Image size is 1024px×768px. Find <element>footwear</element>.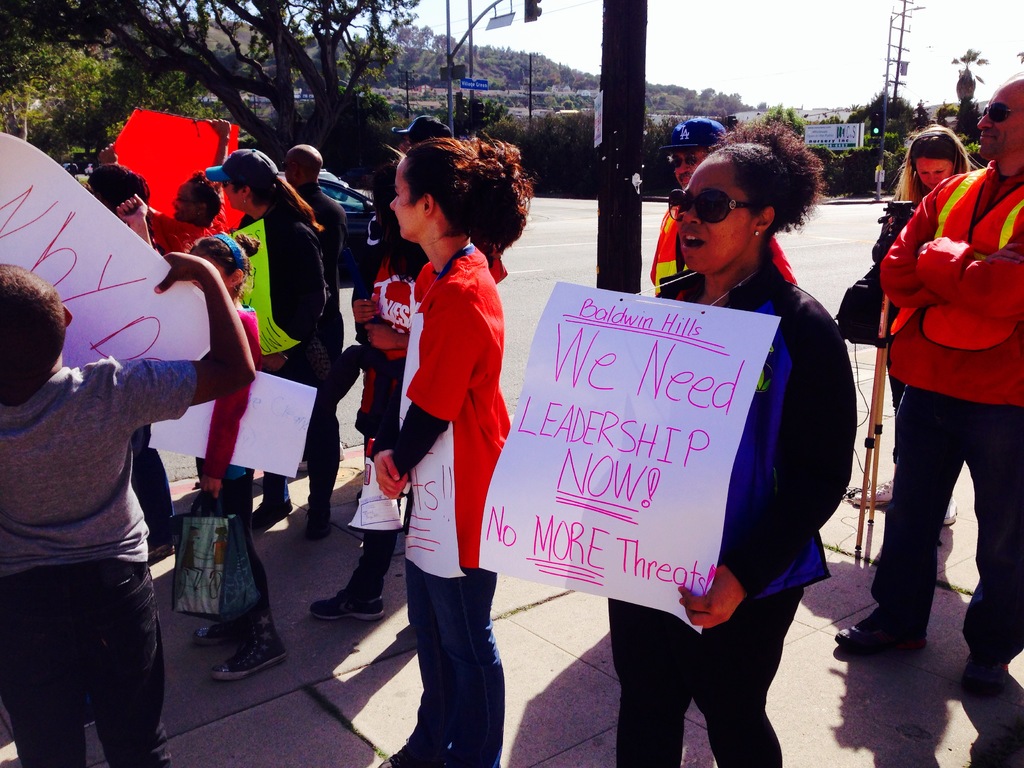
[left=308, top=592, right=383, bottom=624].
